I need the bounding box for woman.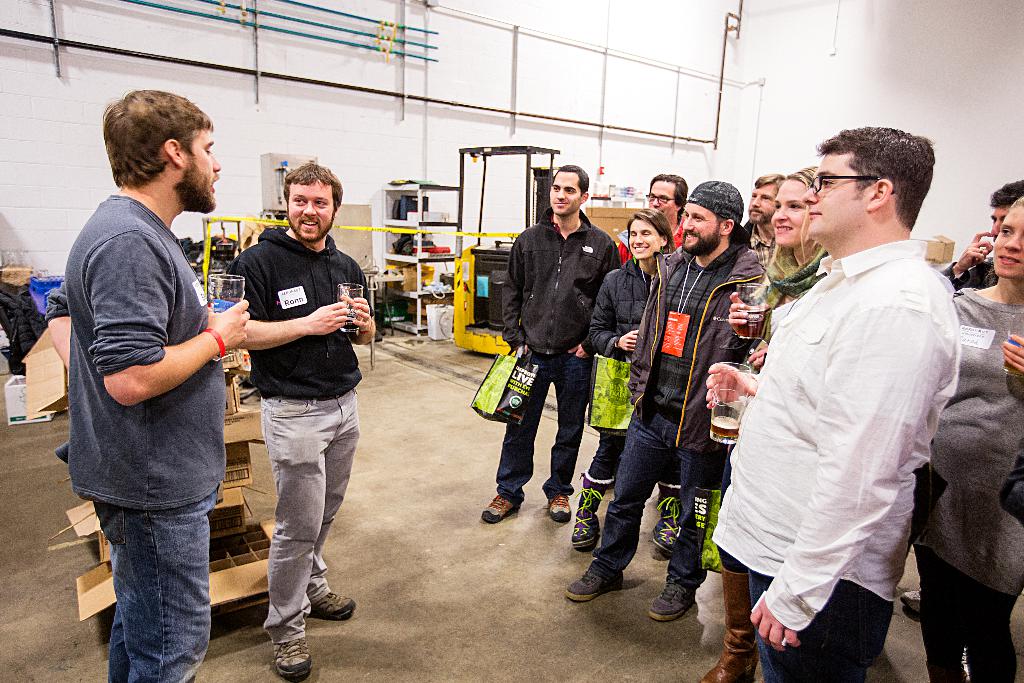
Here it is: <region>716, 165, 827, 682</region>.
